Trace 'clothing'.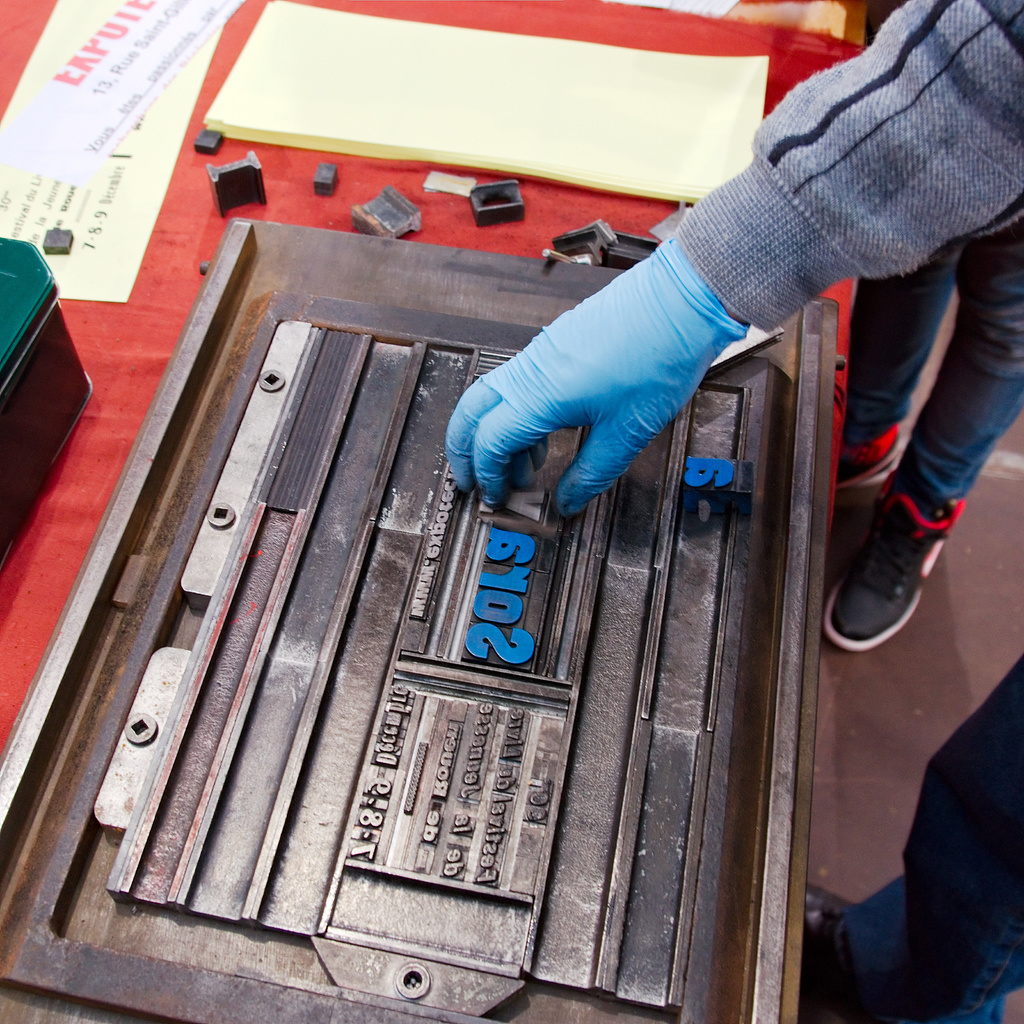
Traced to x1=842 y1=662 x2=1023 y2=1020.
